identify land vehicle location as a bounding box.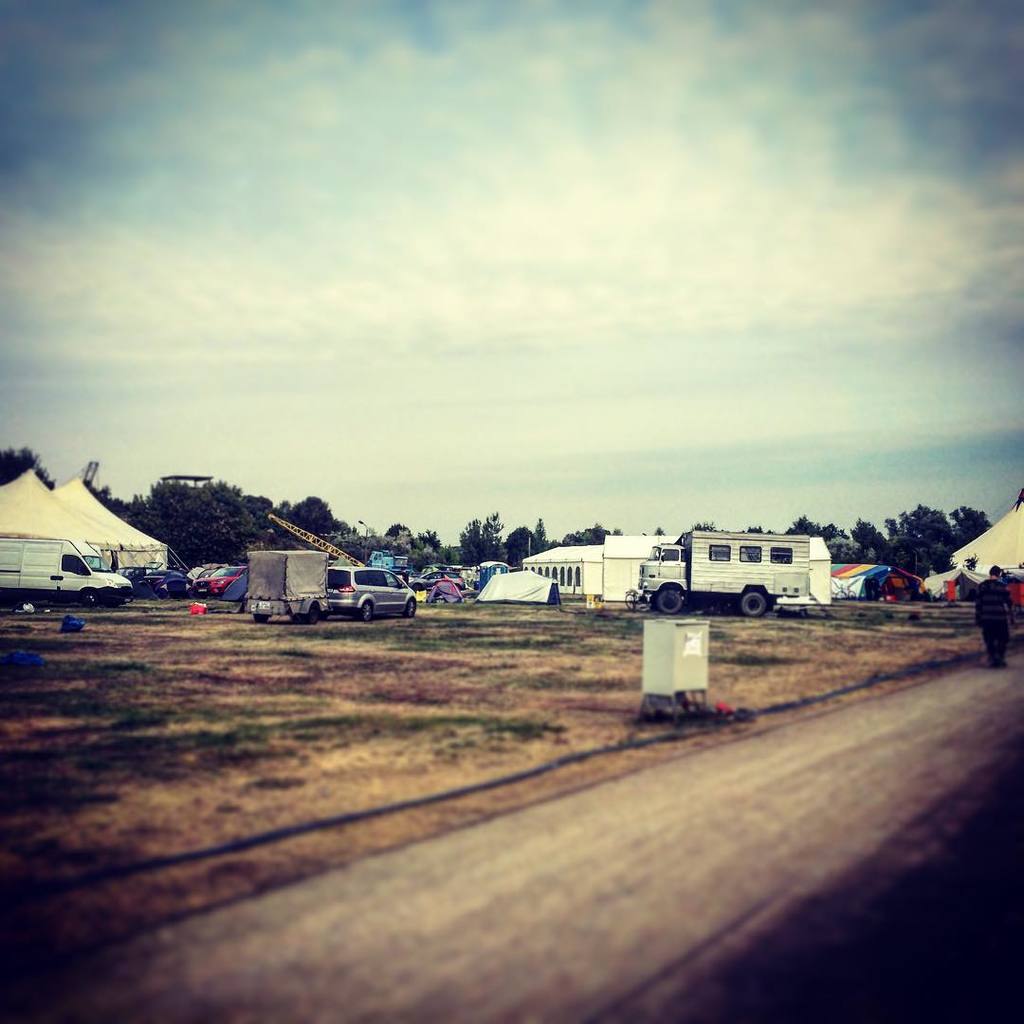
{"x1": 153, "y1": 565, "x2": 182, "y2": 595}.
